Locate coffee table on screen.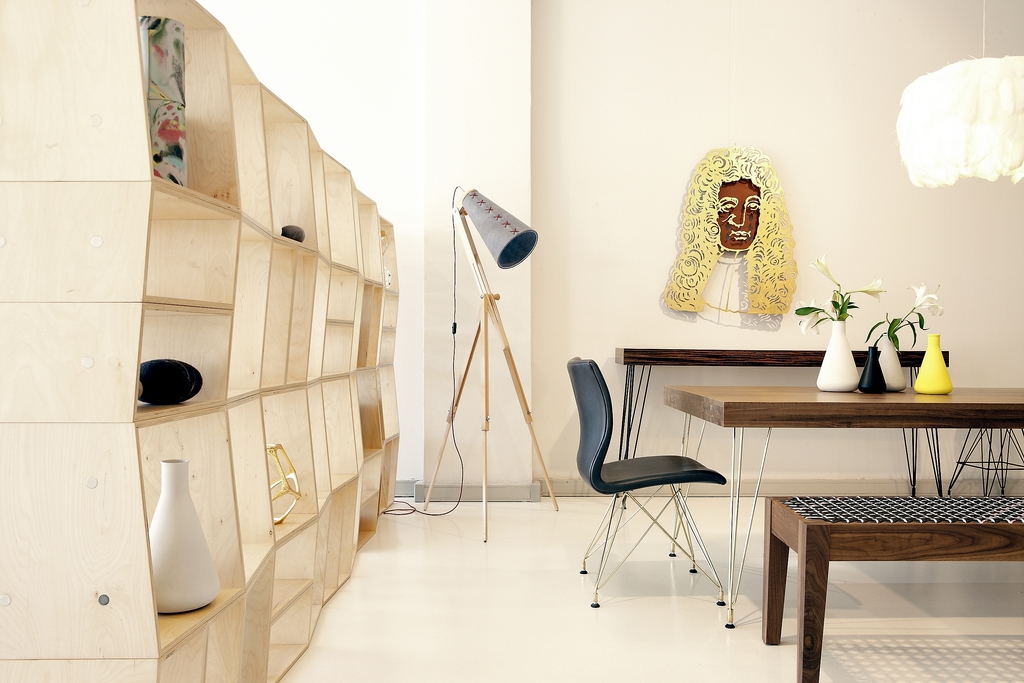
On screen at locate(763, 493, 1023, 682).
